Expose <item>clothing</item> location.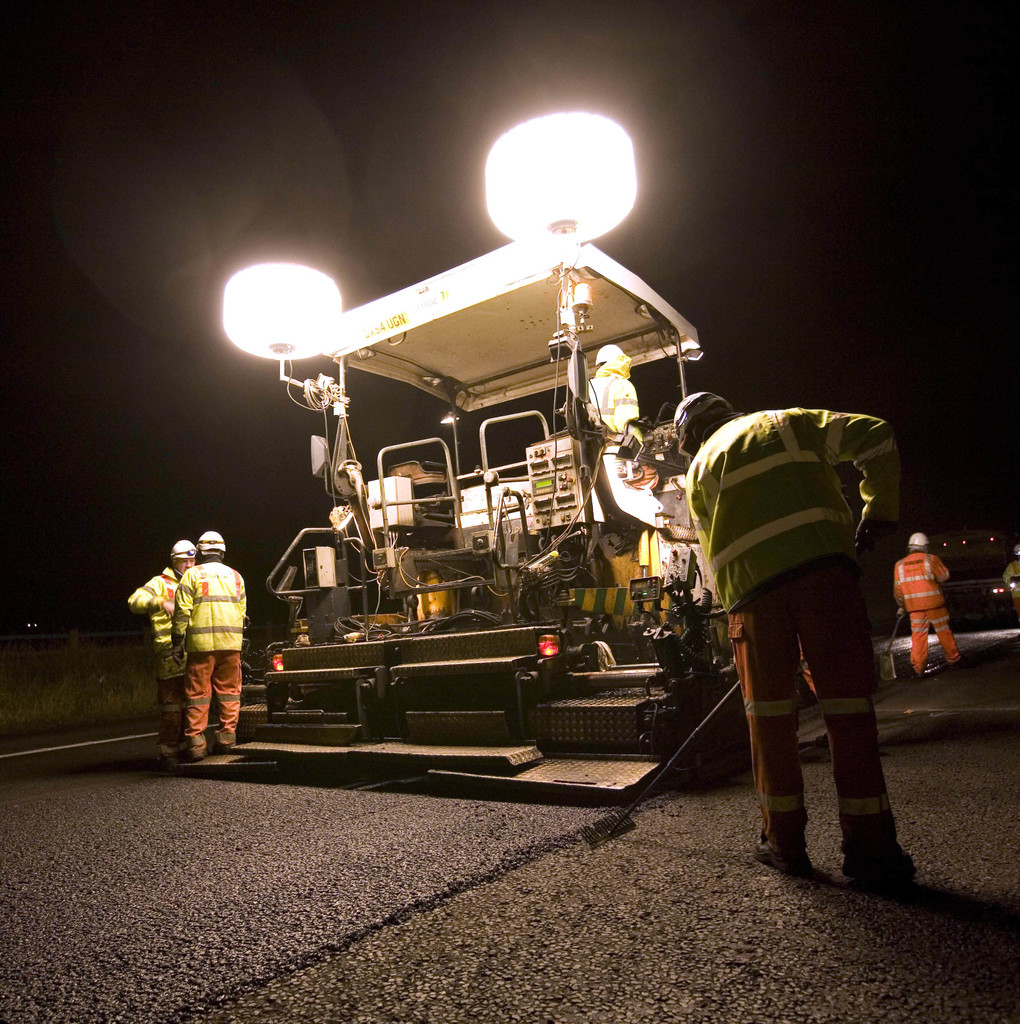
Exposed at crop(895, 548, 952, 672).
